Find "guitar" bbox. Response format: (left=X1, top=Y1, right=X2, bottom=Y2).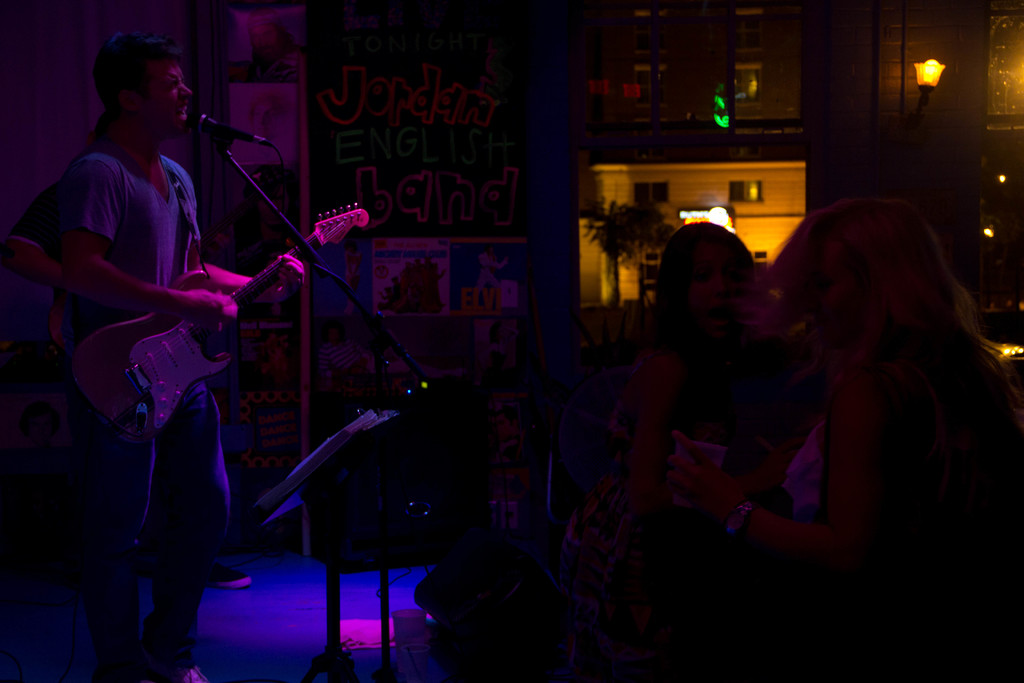
(left=49, top=201, right=382, bottom=478).
